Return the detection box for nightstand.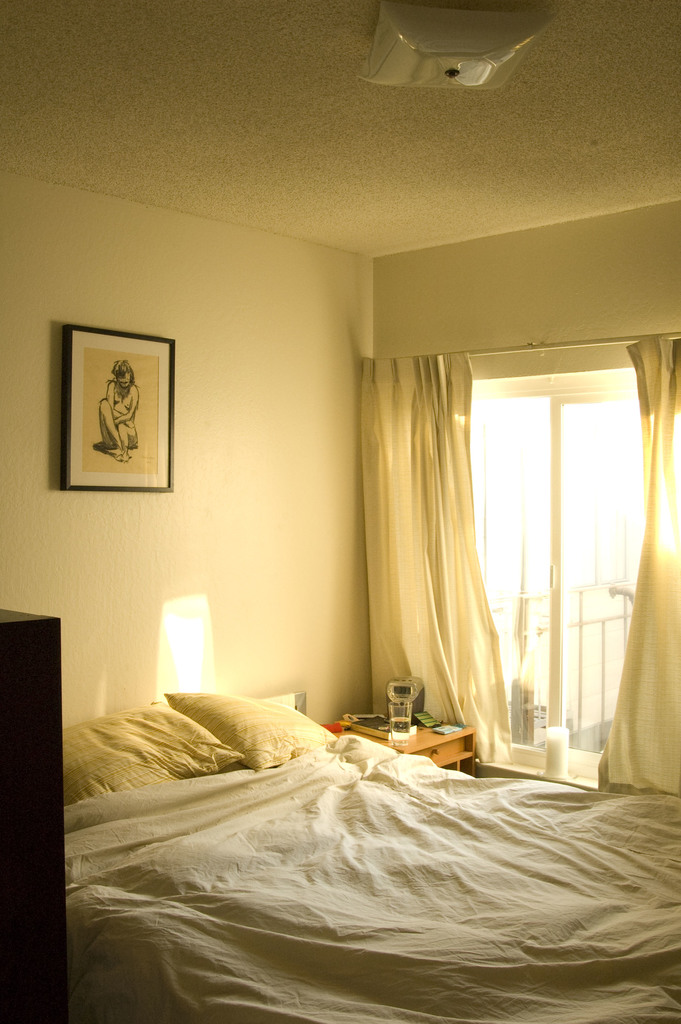
bbox=(344, 723, 475, 778).
